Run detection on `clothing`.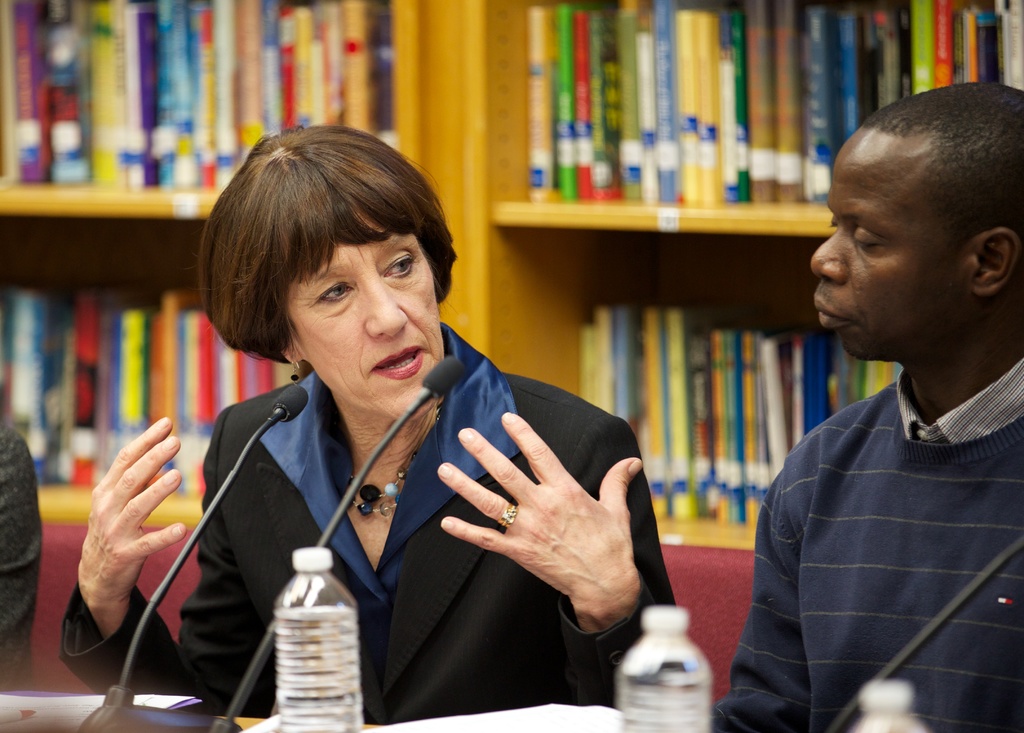
Result: <bbox>52, 322, 671, 717</bbox>.
